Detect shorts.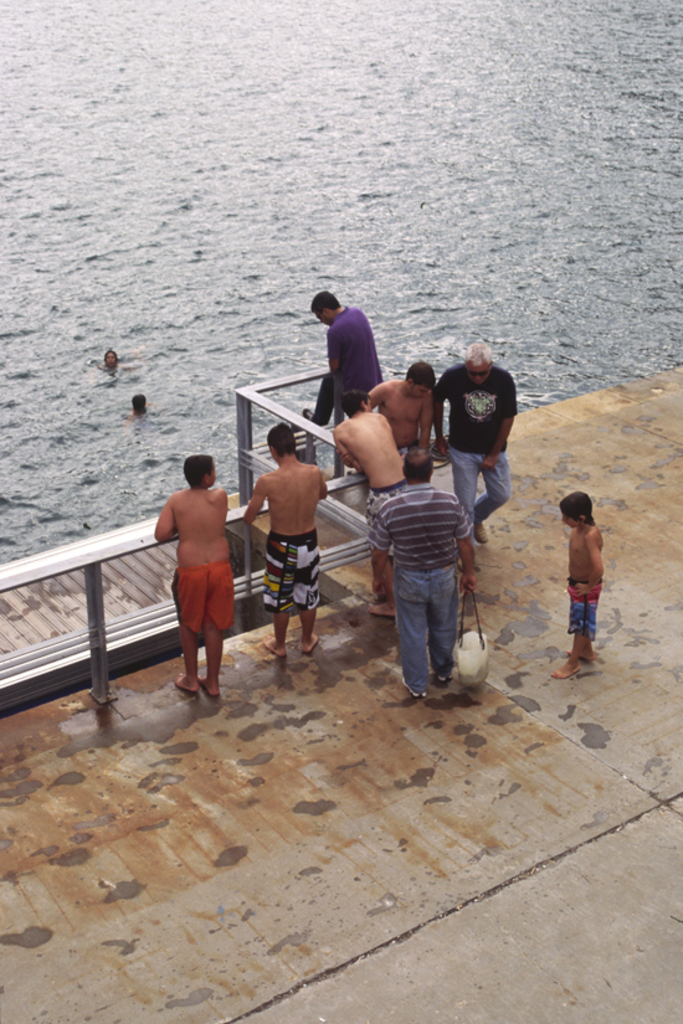
Detected at <region>366, 478, 409, 555</region>.
